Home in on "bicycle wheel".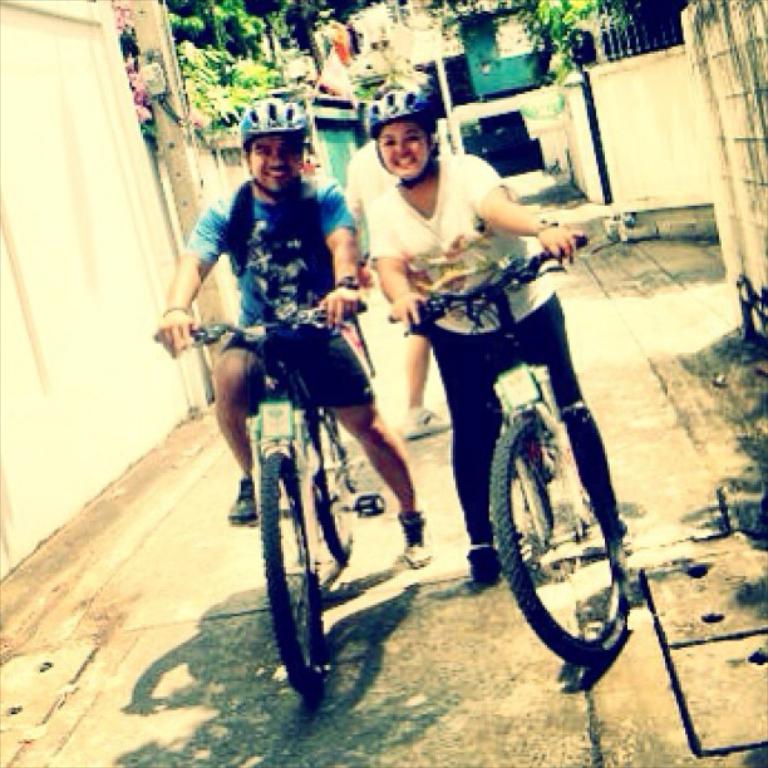
Homed in at {"left": 253, "top": 451, "right": 331, "bottom": 700}.
